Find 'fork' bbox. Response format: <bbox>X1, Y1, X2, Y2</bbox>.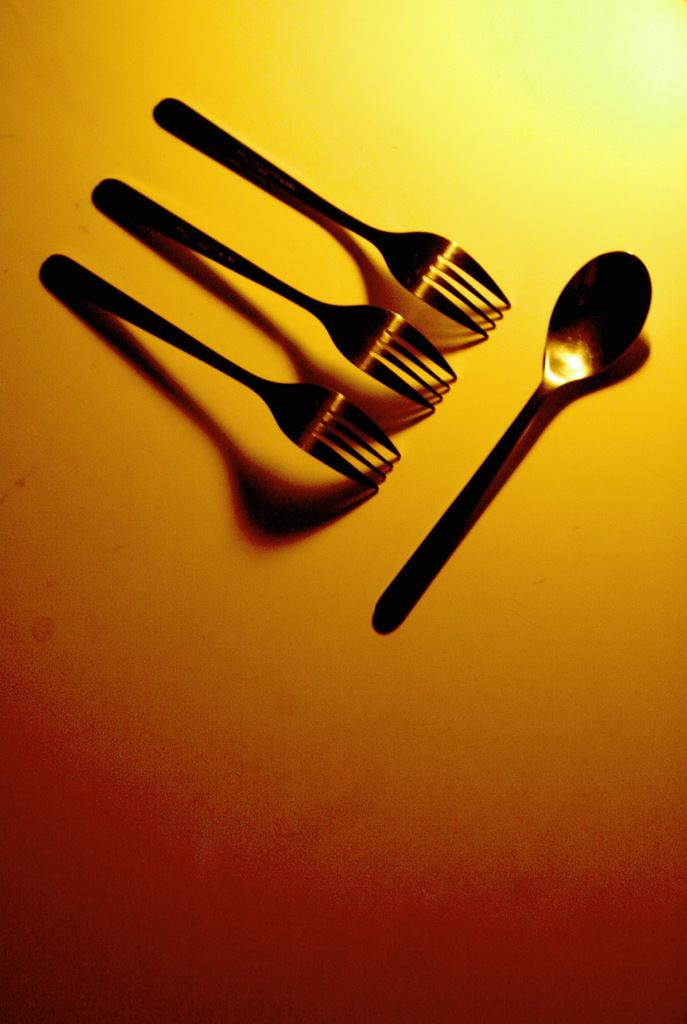
<bbox>89, 175, 457, 410</bbox>.
